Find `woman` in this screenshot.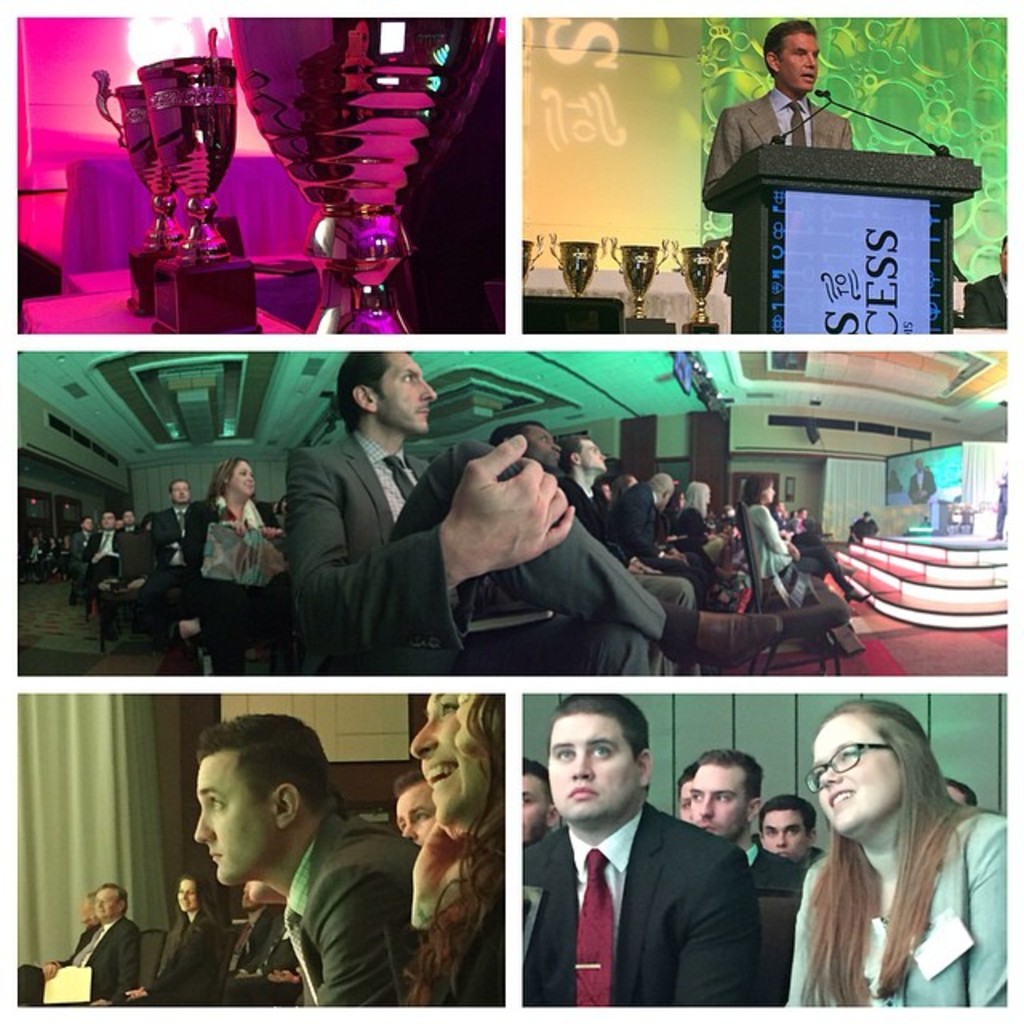
The bounding box for `woman` is box(168, 450, 291, 675).
